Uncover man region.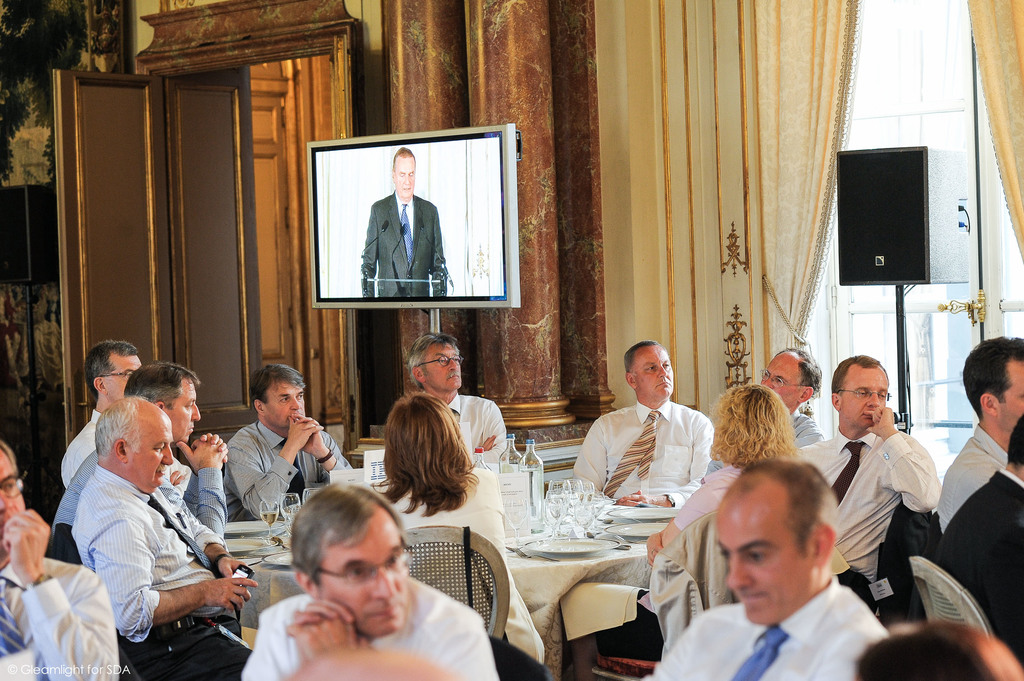
Uncovered: 59:338:143:488.
